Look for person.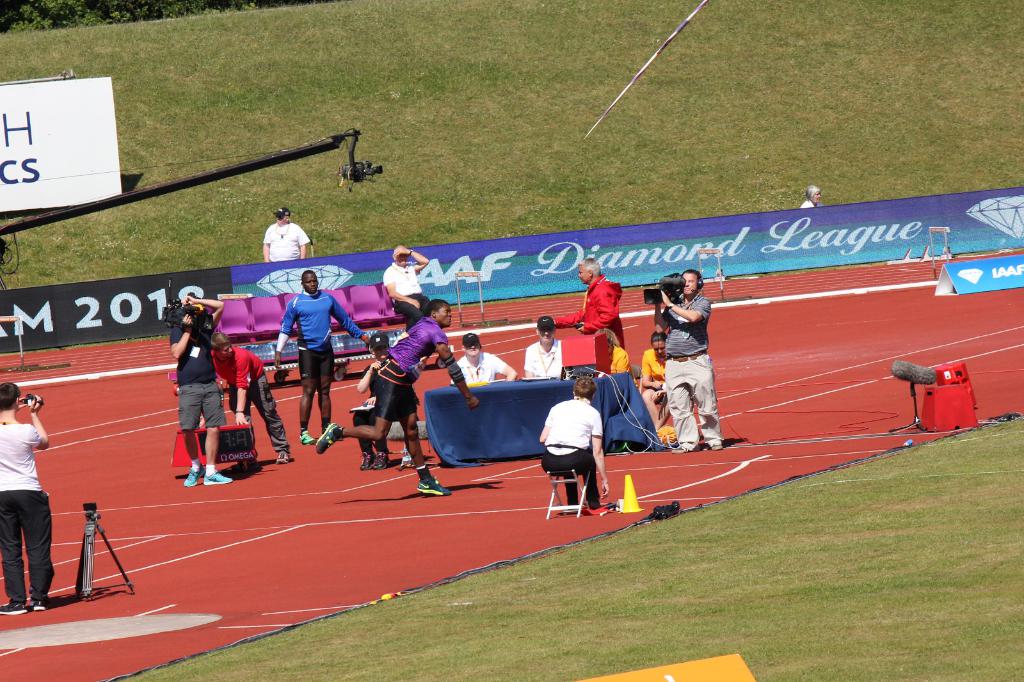
Found: bbox(538, 372, 616, 514).
